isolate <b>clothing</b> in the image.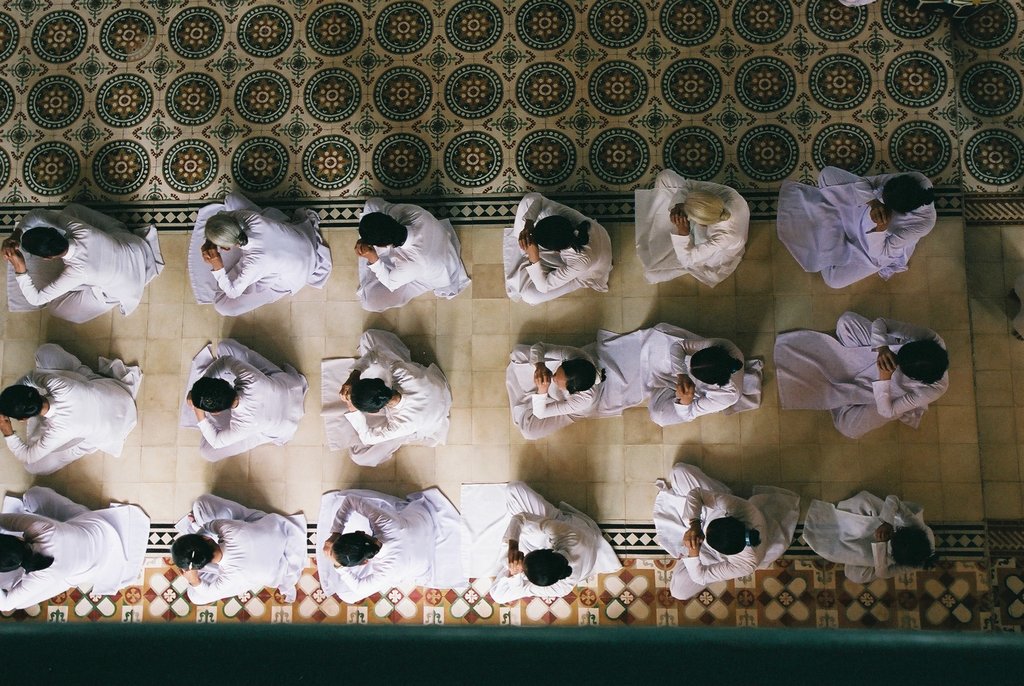
Isolated region: bbox=[183, 336, 309, 469].
